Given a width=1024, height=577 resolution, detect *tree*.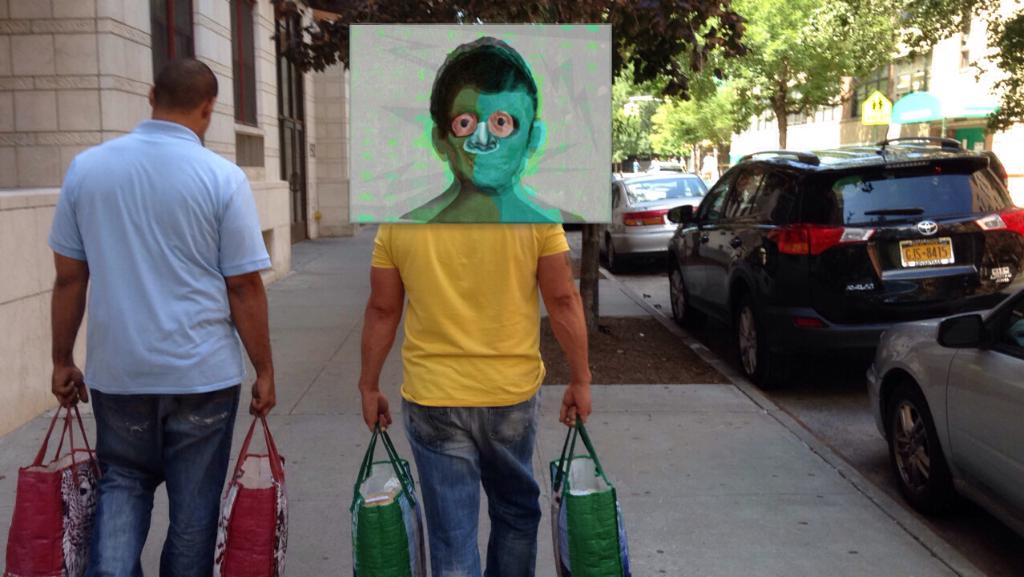
x1=265, y1=0, x2=748, y2=352.
